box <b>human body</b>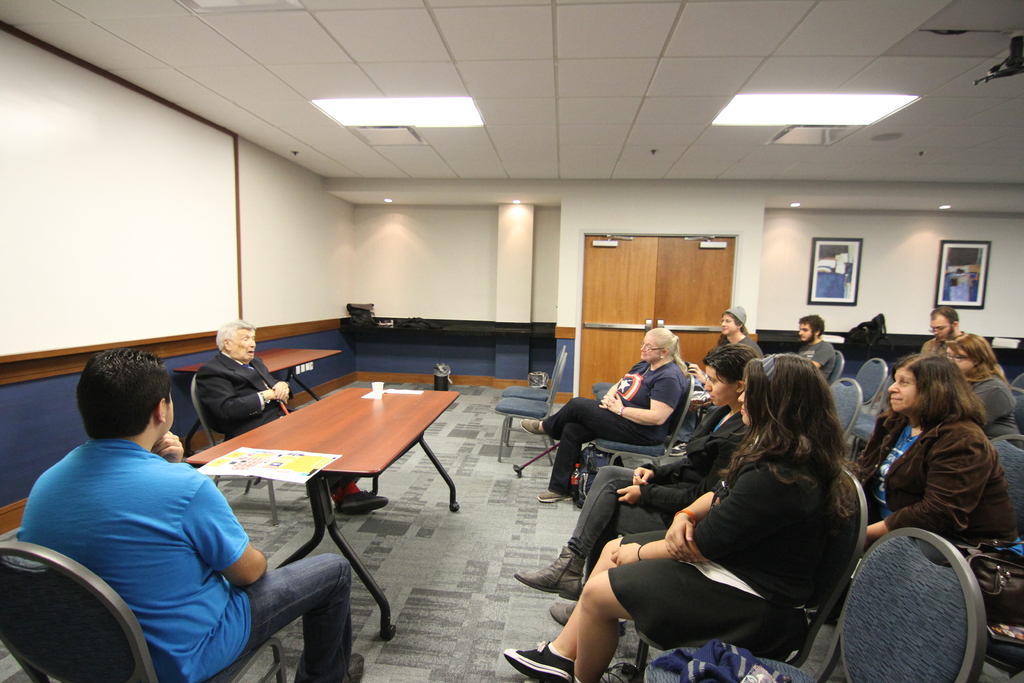
box=[516, 330, 688, 509]
